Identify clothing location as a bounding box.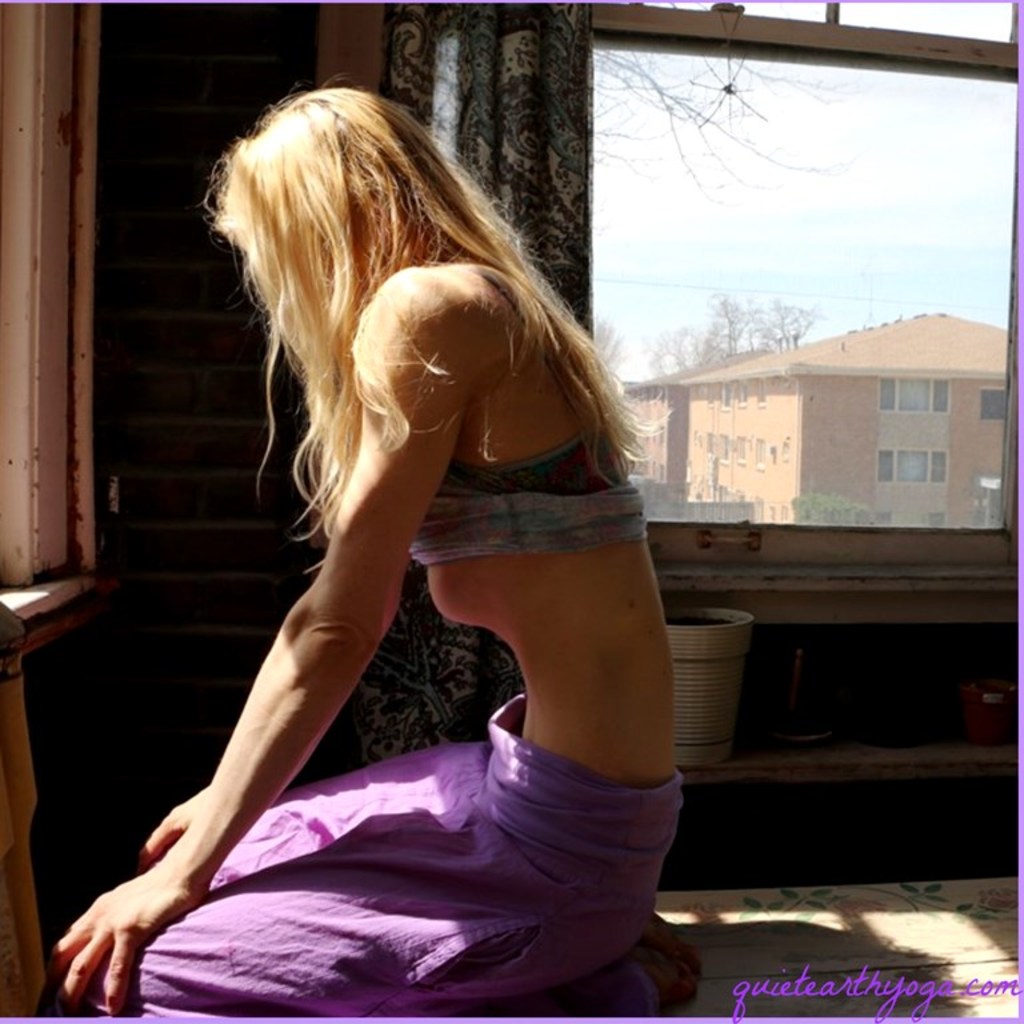
crop(41, 675, 715, 1023).
